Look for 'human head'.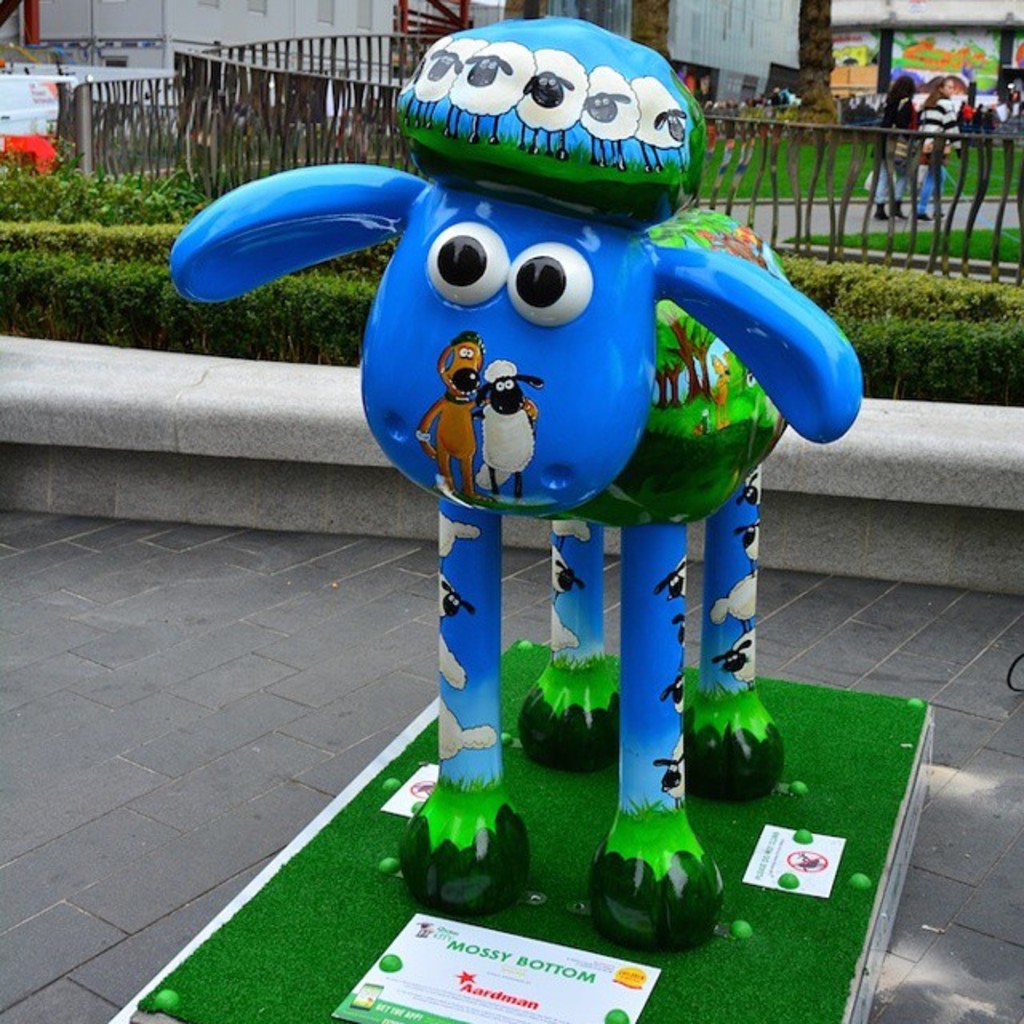
Found: {"x1": 885, "y1": 69, "x2": 917, "y2": 102}.
